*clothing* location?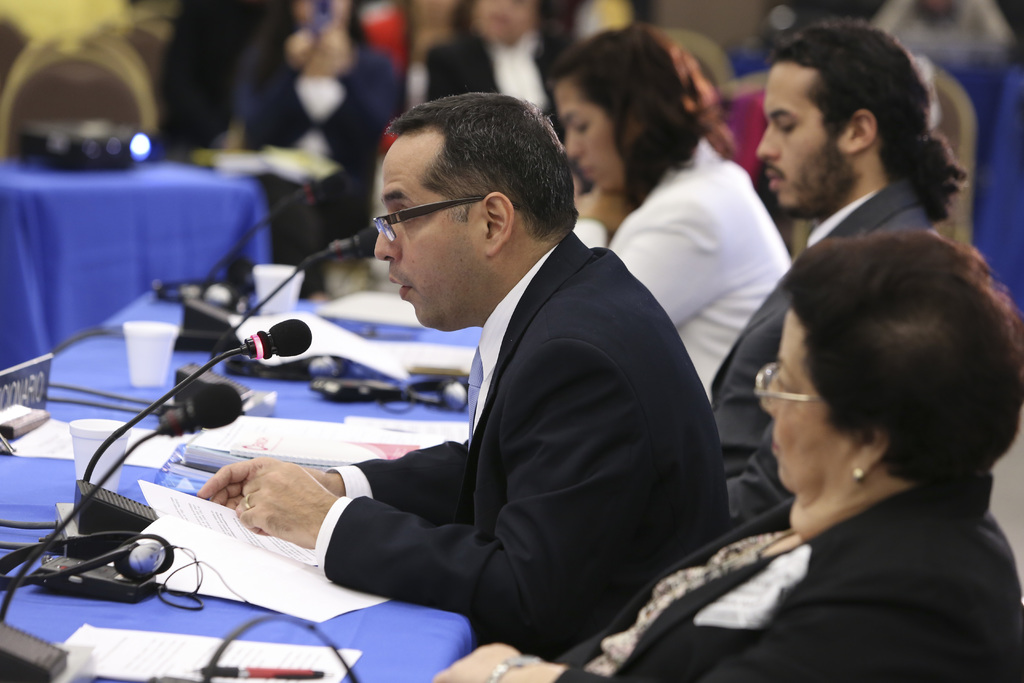
[424,30,563,117]
